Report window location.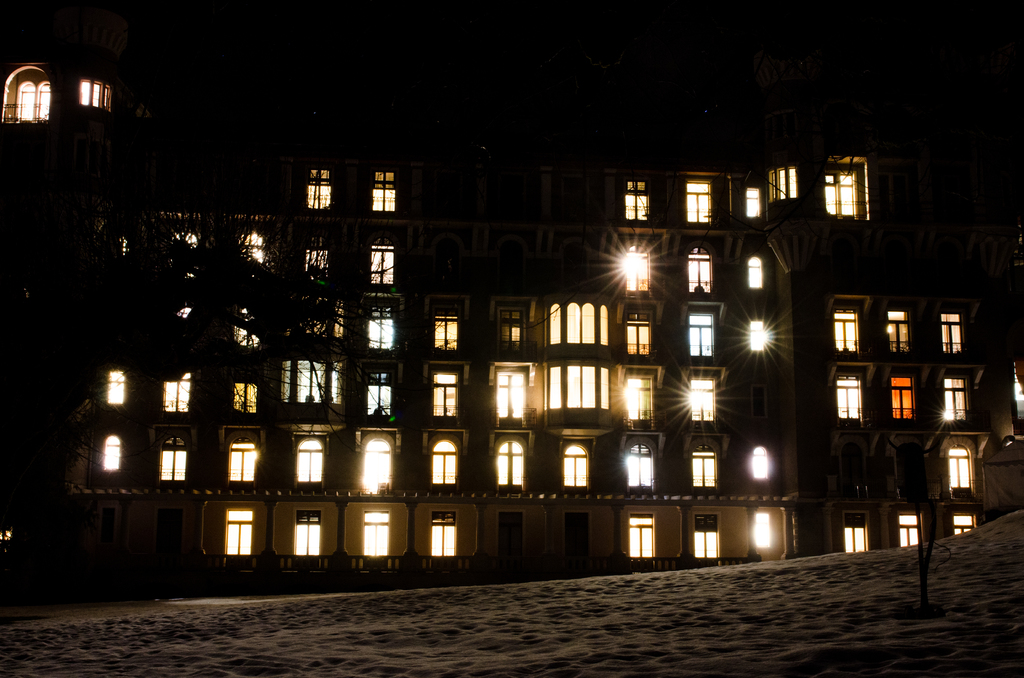
Report: [561,444,594,492].
